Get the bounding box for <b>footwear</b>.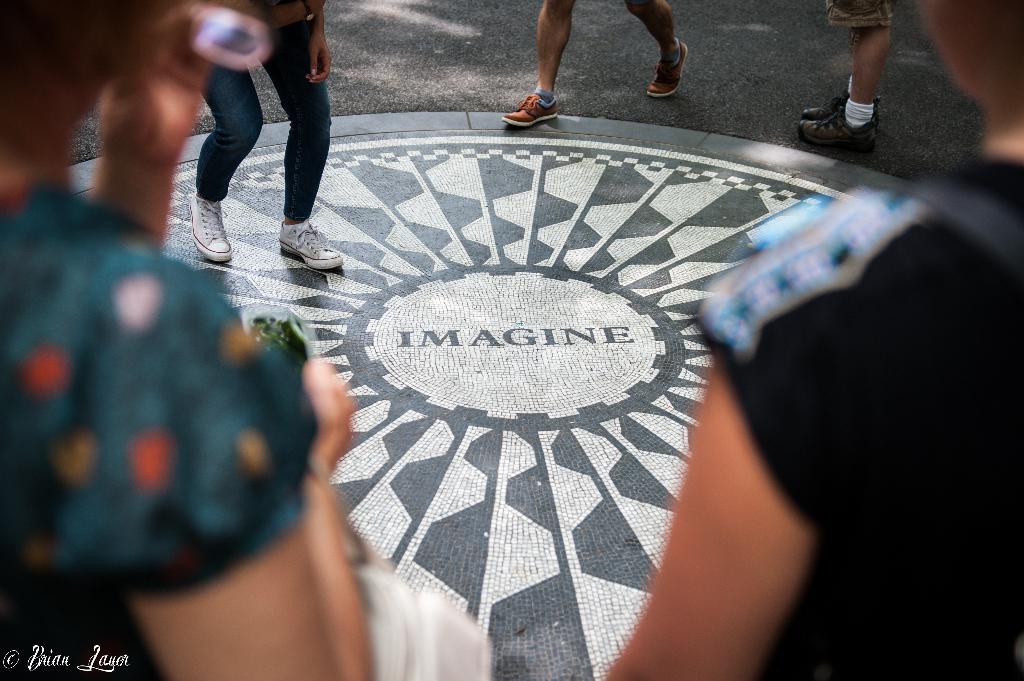
left=188, top=196, right=234, bottom=261.
